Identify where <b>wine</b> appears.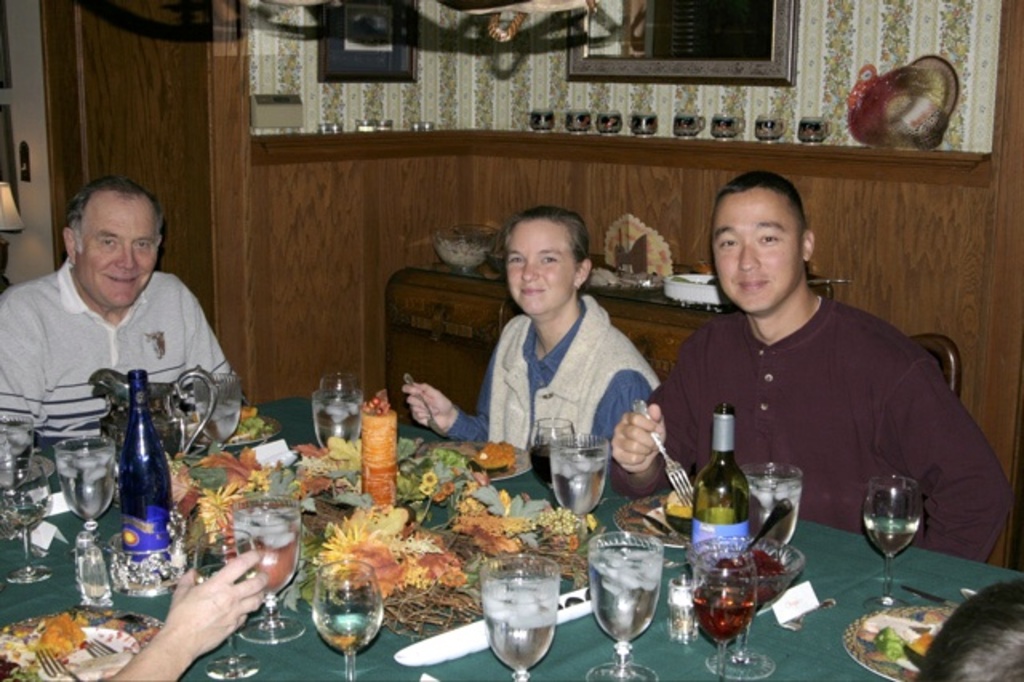
Appears at pyautogui.locateOnScreen(693, 589, 754, 645).
